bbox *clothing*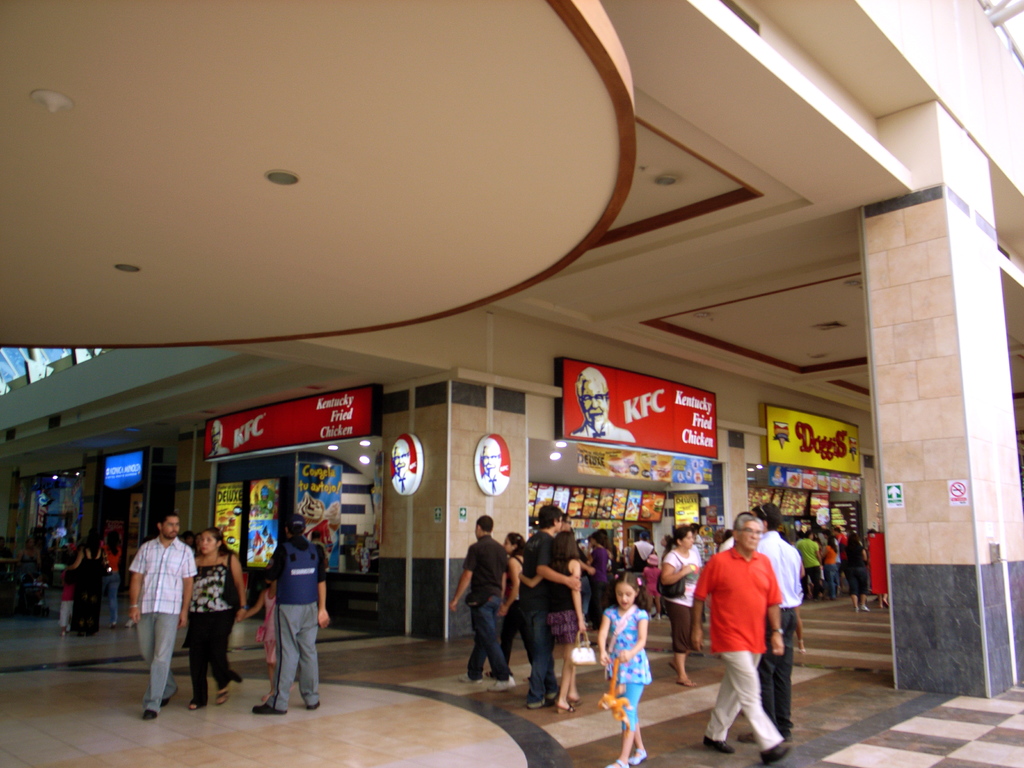
[left=390, top=467, right=418, bottom=491]
